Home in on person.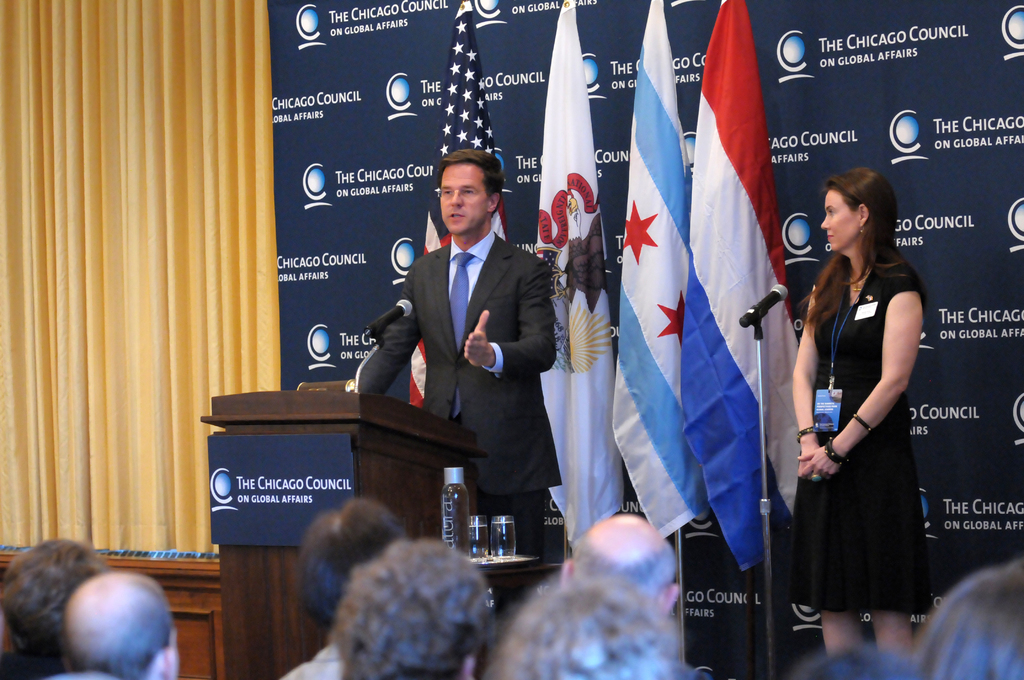
Homed in at [572, 519, 684, 617].
